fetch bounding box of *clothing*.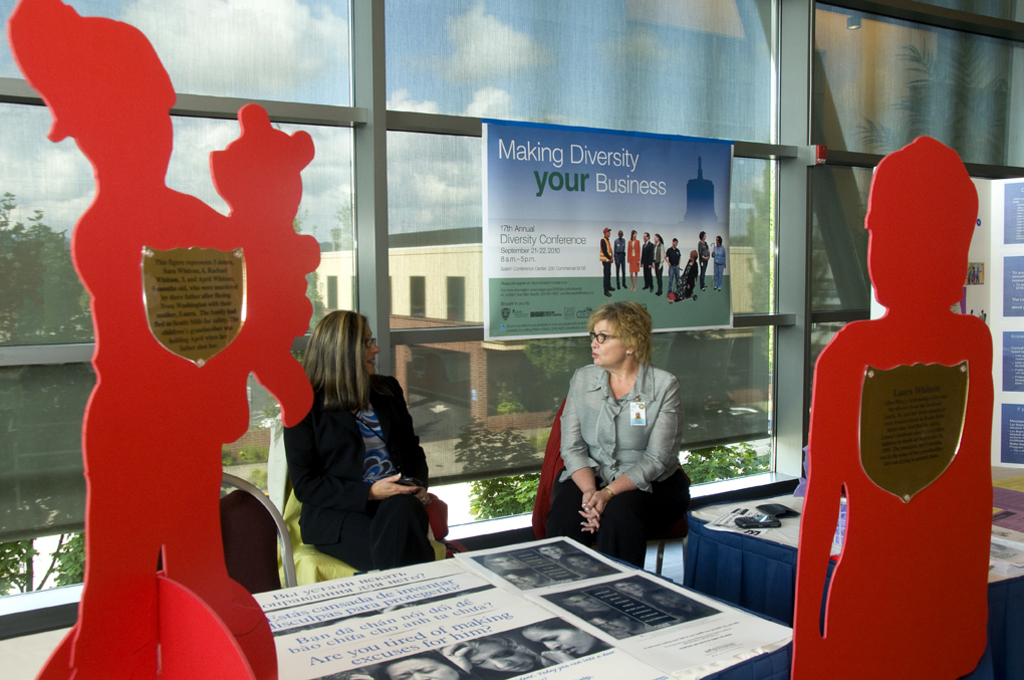
Bbox: bbox(714, 242, 730, 291).
